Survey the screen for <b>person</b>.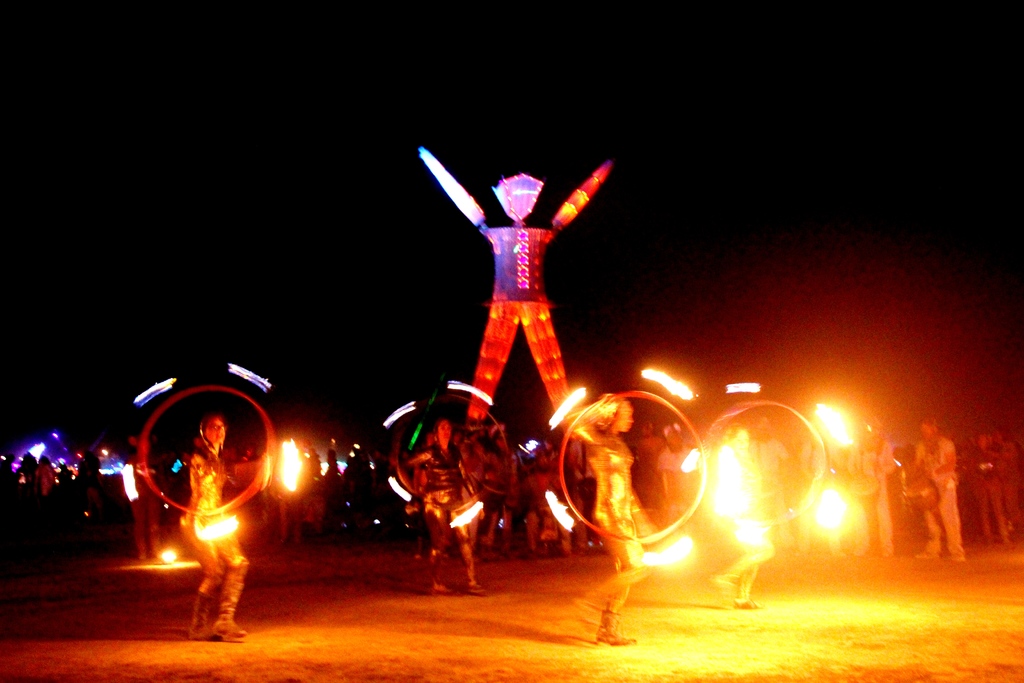
Survey found: {"x1": 481, "y1": 414, "x2": 523, "y2": 549}.
